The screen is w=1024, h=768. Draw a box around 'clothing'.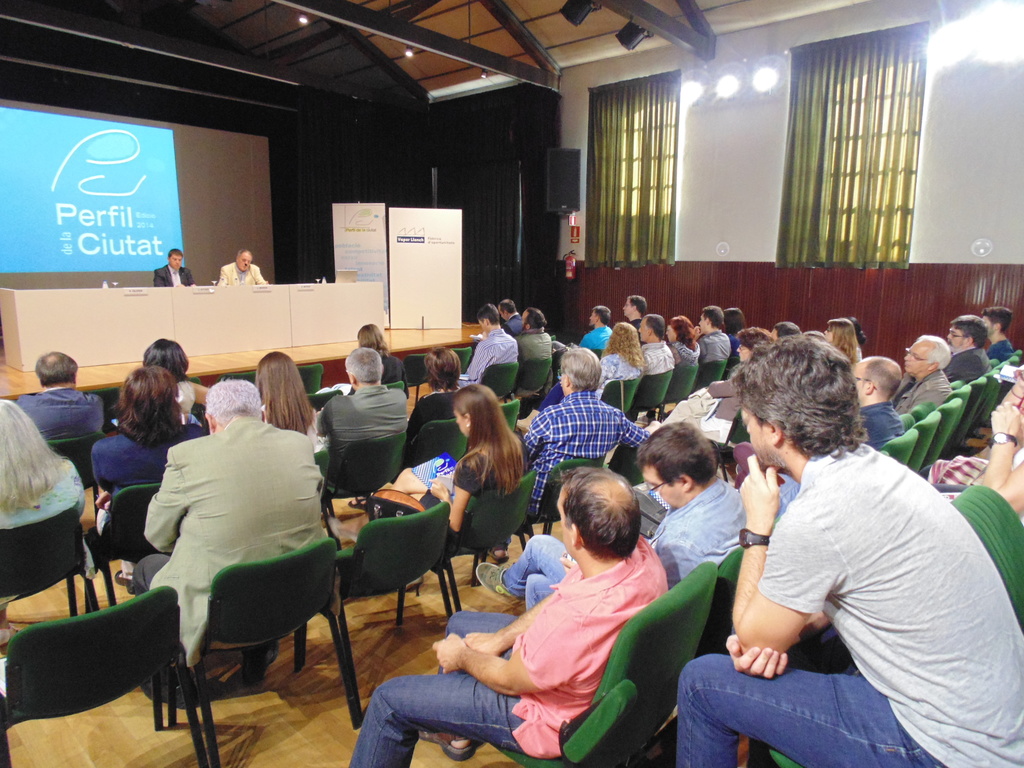
left=89, top=429, right=204, bottom=528.
